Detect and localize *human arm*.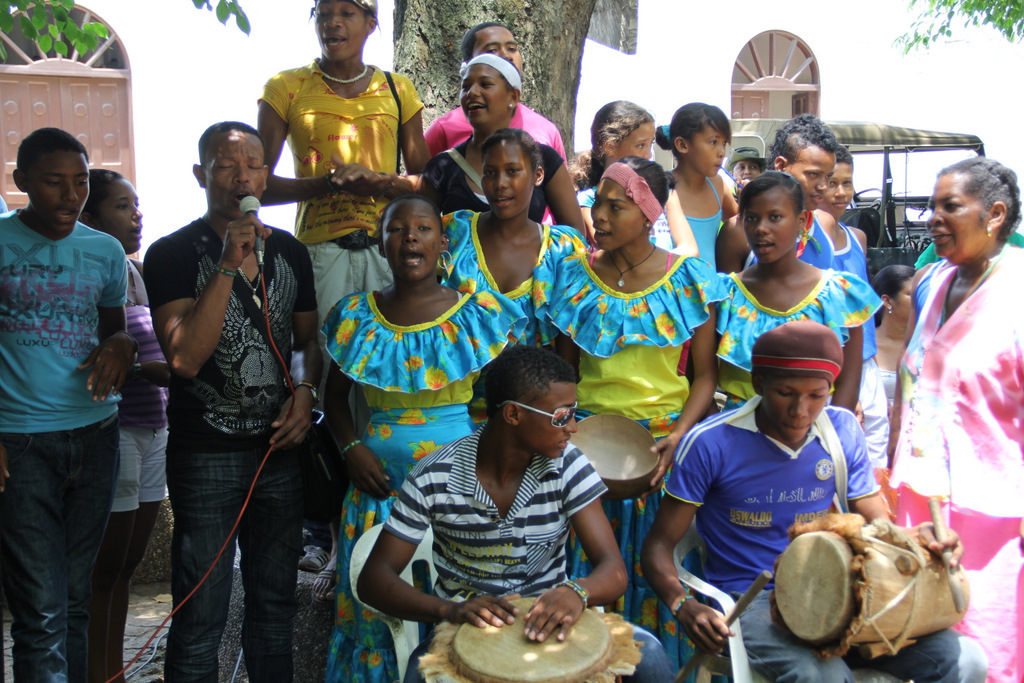
Localized at 251, 70, 382, 203.
